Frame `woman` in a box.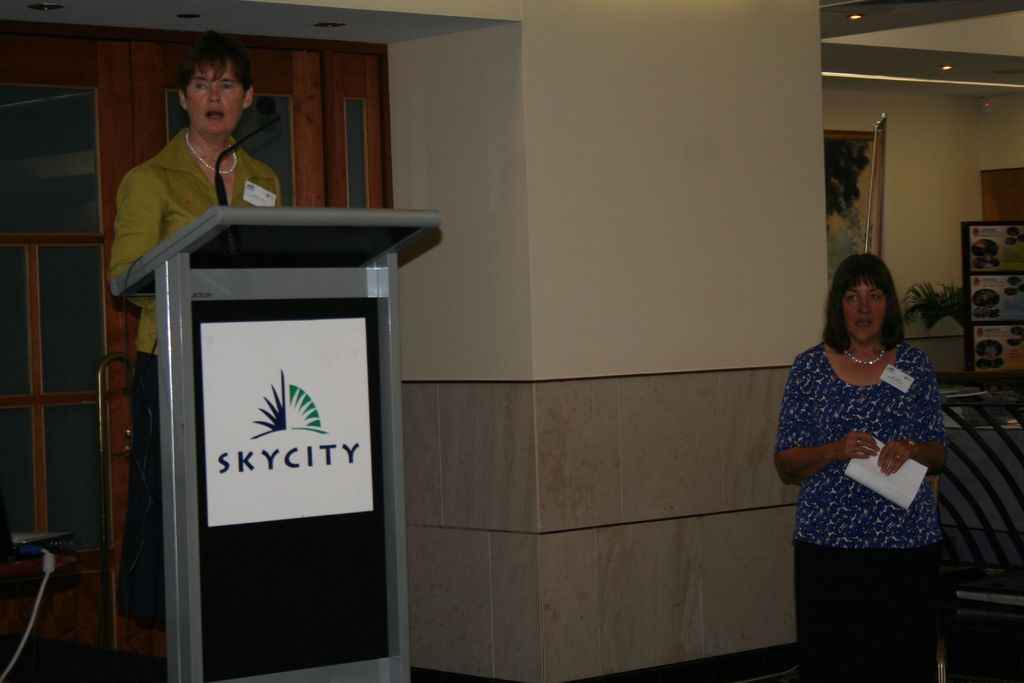
107/31/283/615.
